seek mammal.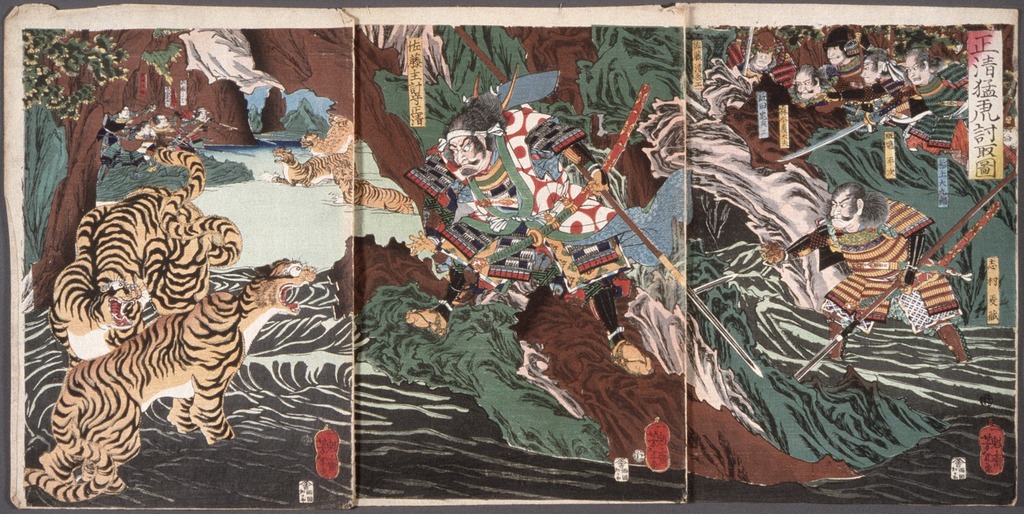
l=31, t=256, r=318, b=497.
